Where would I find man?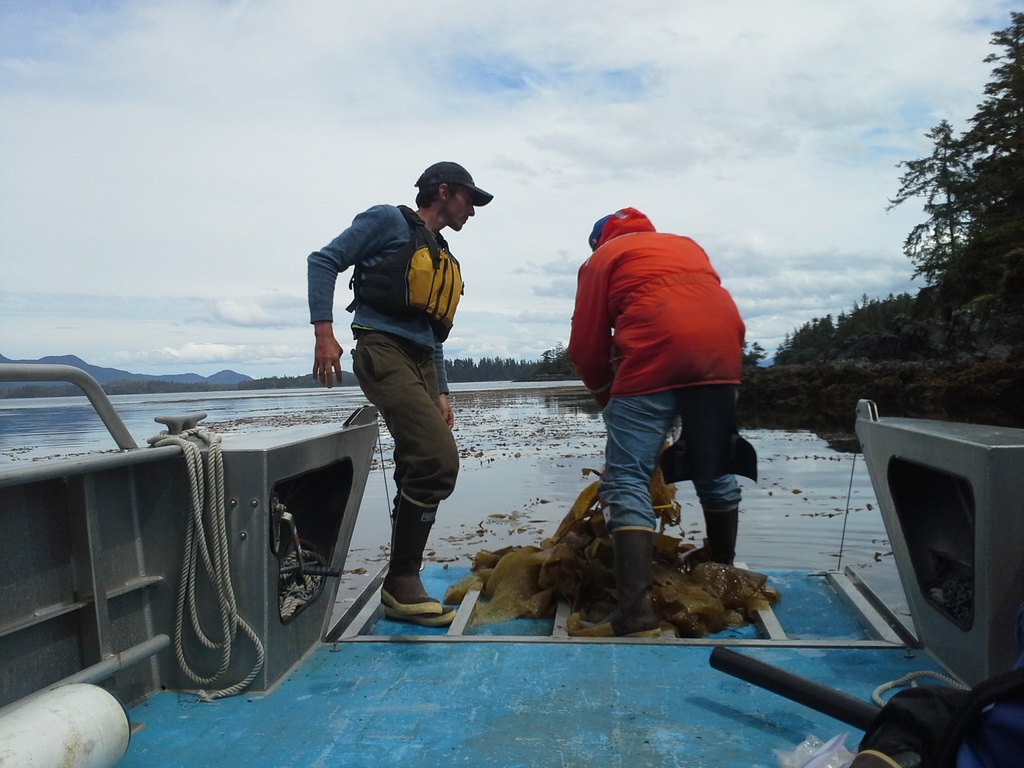
At region(544, 183, 769, 617).
